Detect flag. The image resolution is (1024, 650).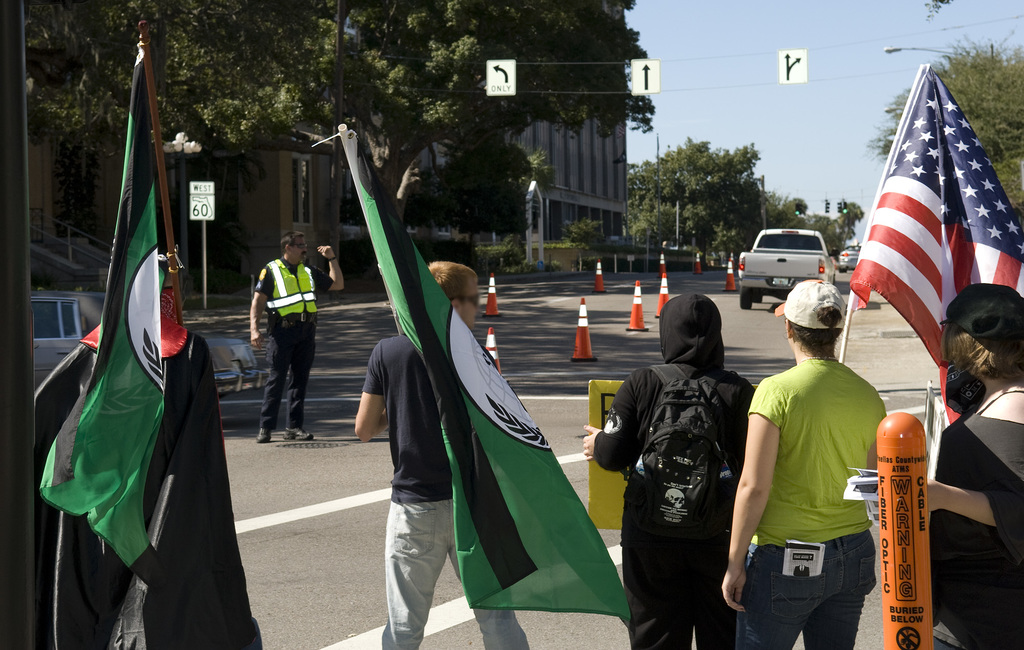
(x1=349, y1=112, x2=633, y2=622).
